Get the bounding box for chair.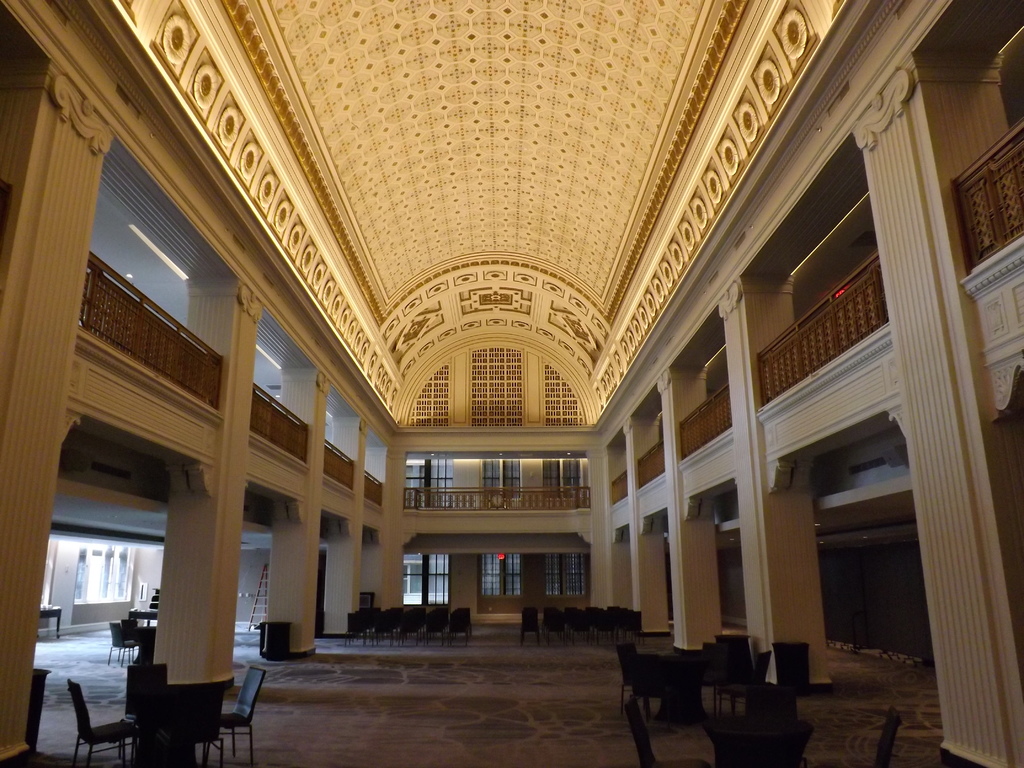
Rect(62, 678, 141, 767).
